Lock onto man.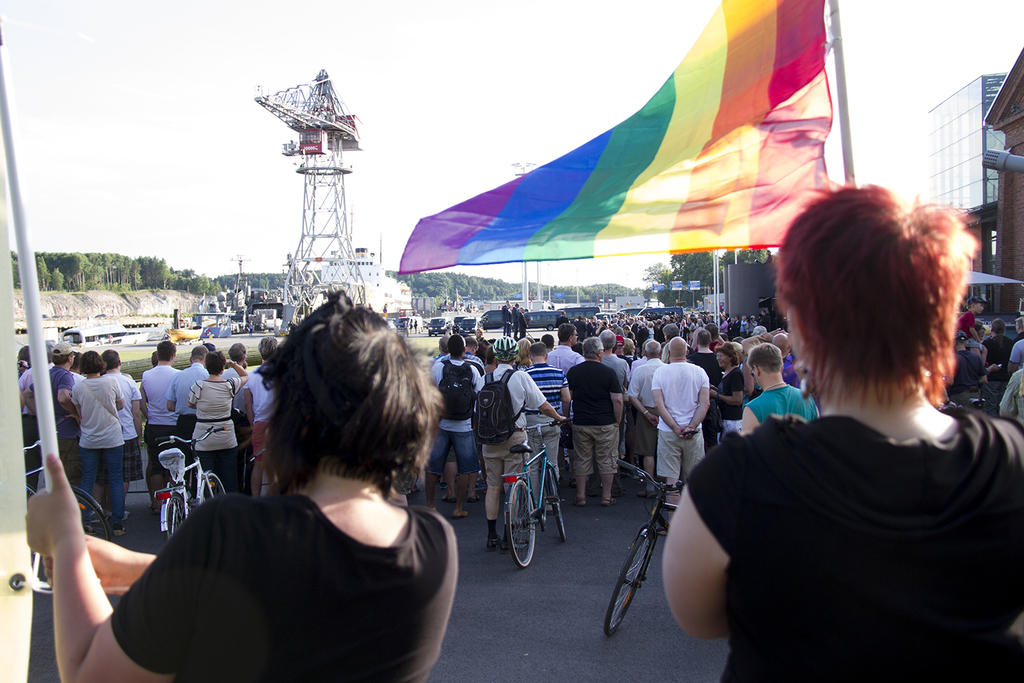
Locked: locate(599, 324, 634, 426).
